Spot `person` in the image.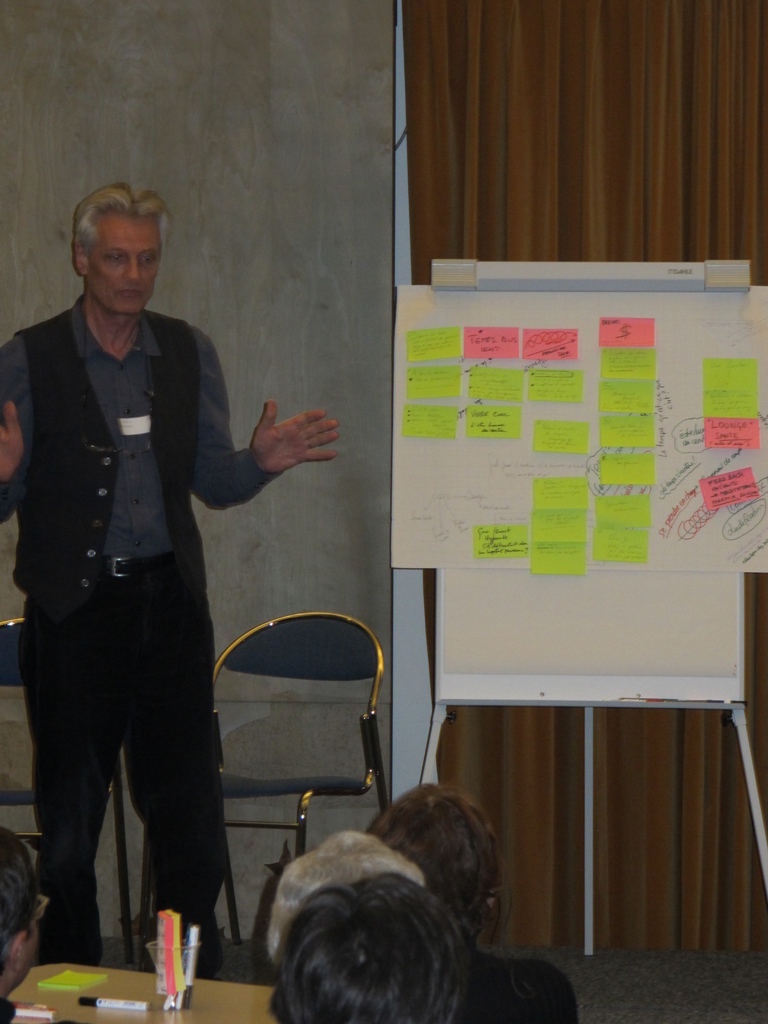
`person` found at <region>367, 785, 589, 1023</region>.
